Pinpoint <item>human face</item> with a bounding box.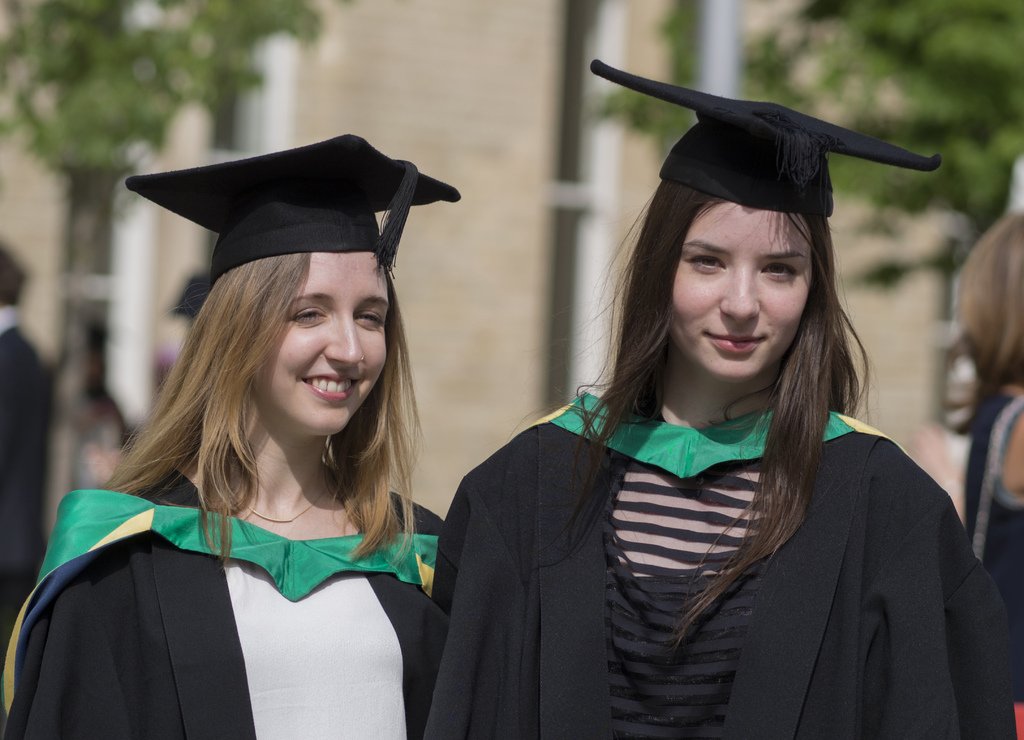
x1=666 y1=199 x2=813 y2=380.
